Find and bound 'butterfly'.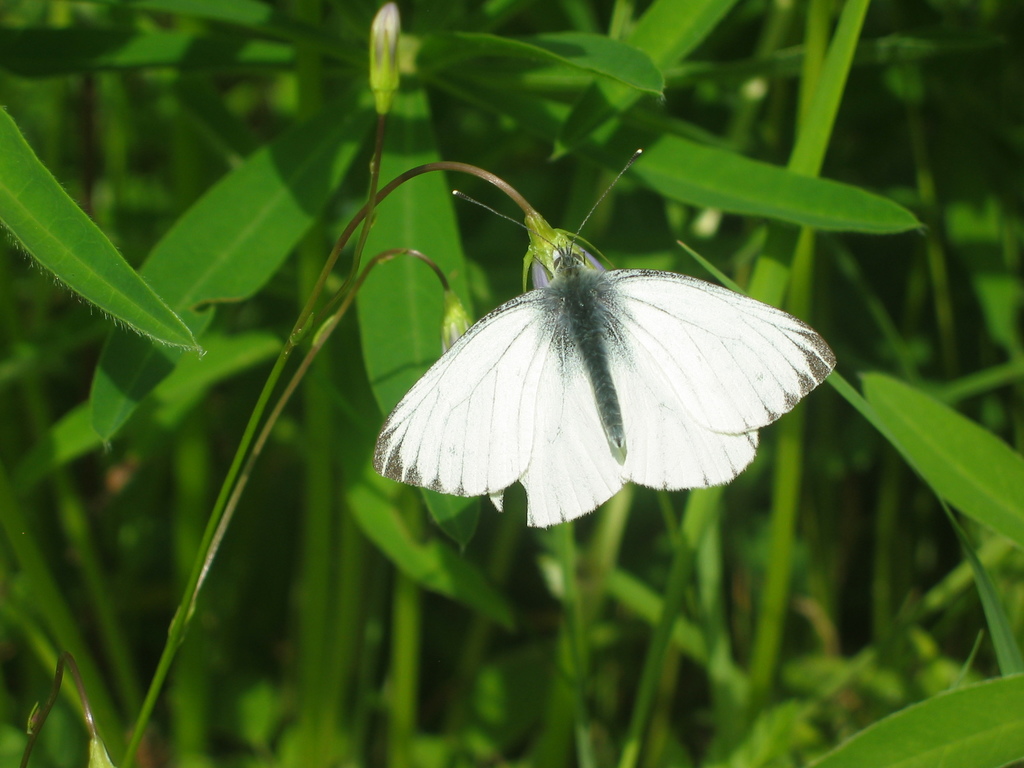
Bound: bbox=(371, 149, 833, 532).
